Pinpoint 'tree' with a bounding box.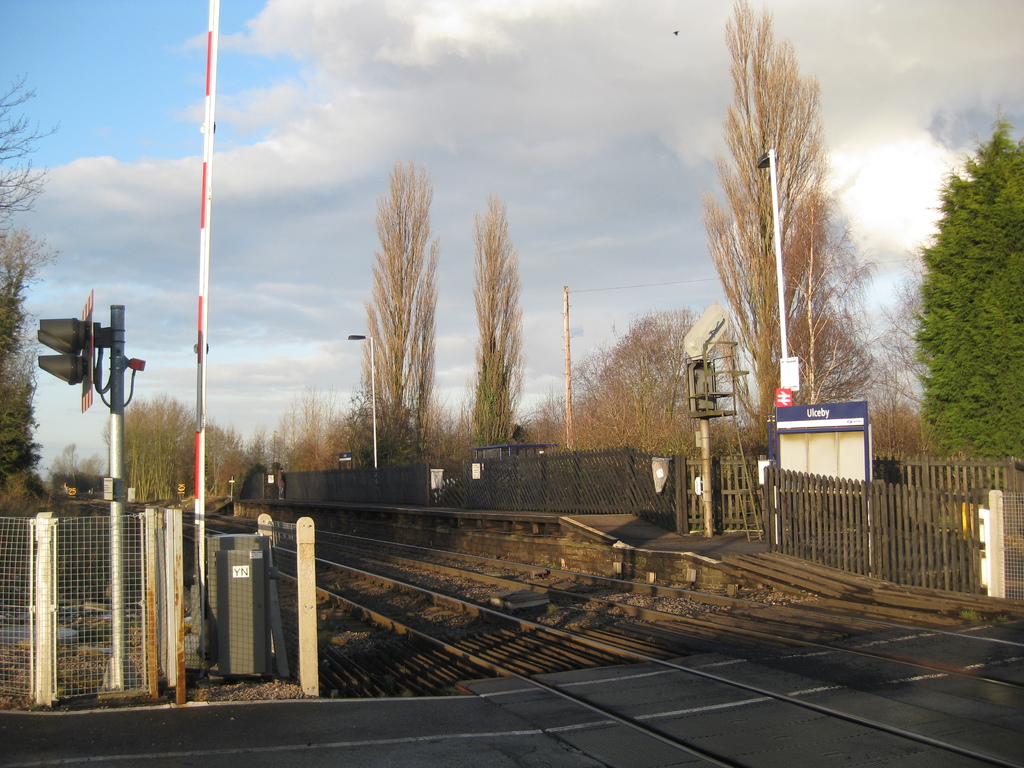
690,1,838,417.
